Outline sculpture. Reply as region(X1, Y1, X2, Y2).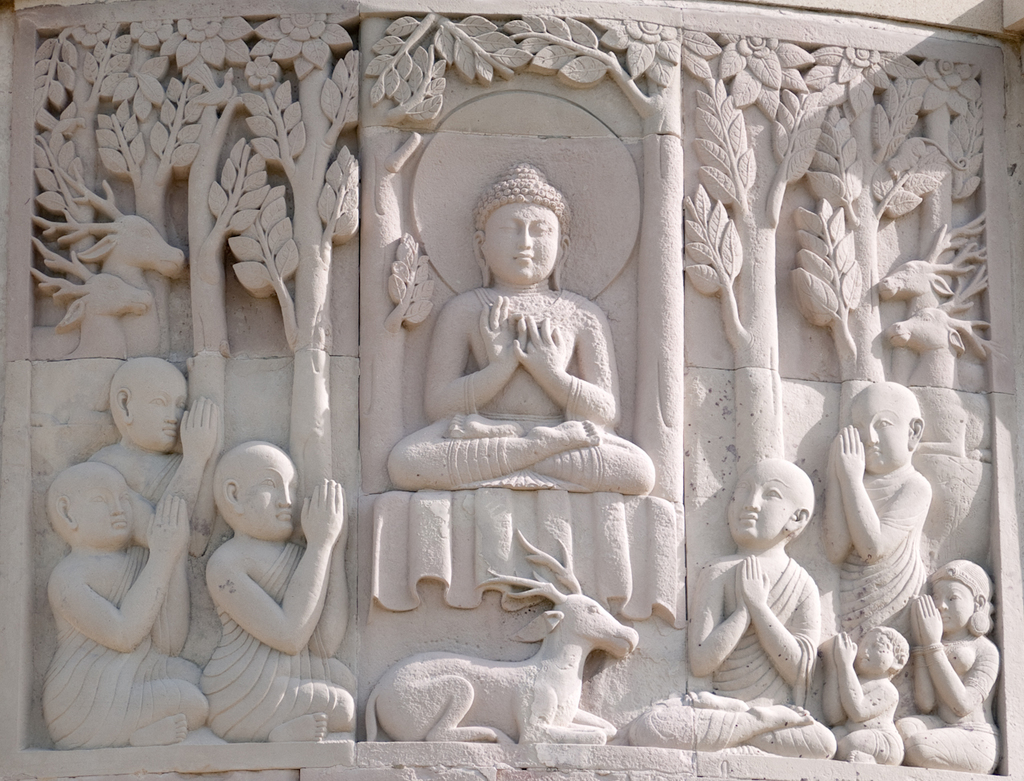
region(625, 453, 838, 761).
